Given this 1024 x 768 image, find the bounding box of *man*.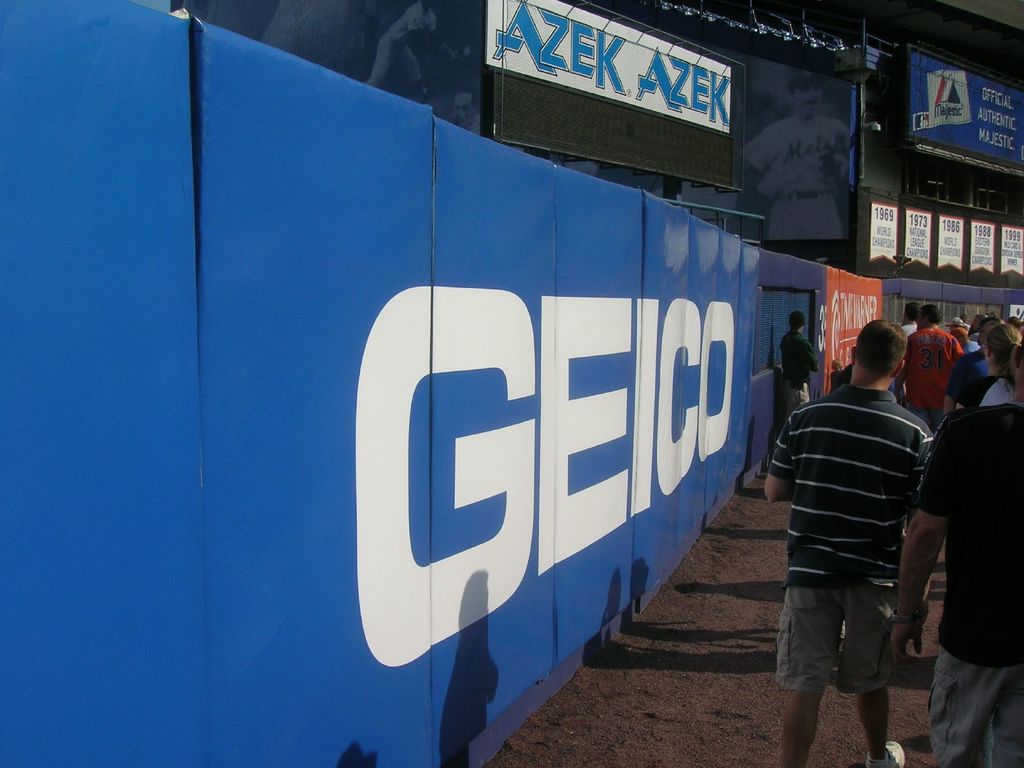
[764,319,933,767].
